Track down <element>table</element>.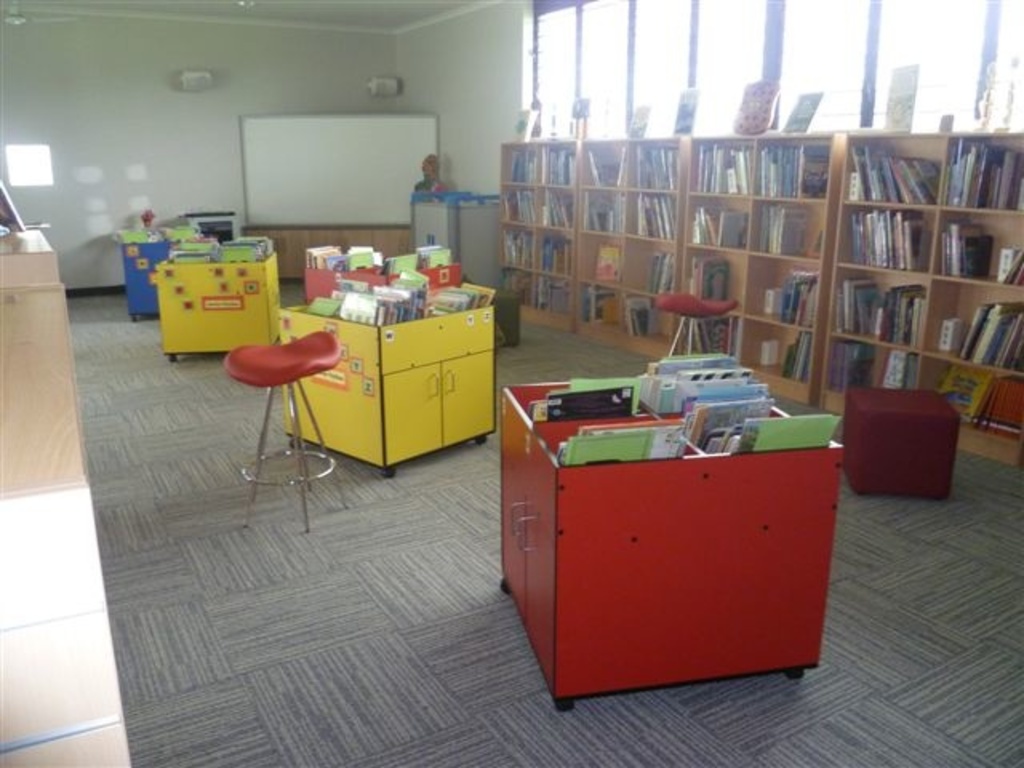
Tracked to <bbox>238, 259, 499, 480</bbox>.
